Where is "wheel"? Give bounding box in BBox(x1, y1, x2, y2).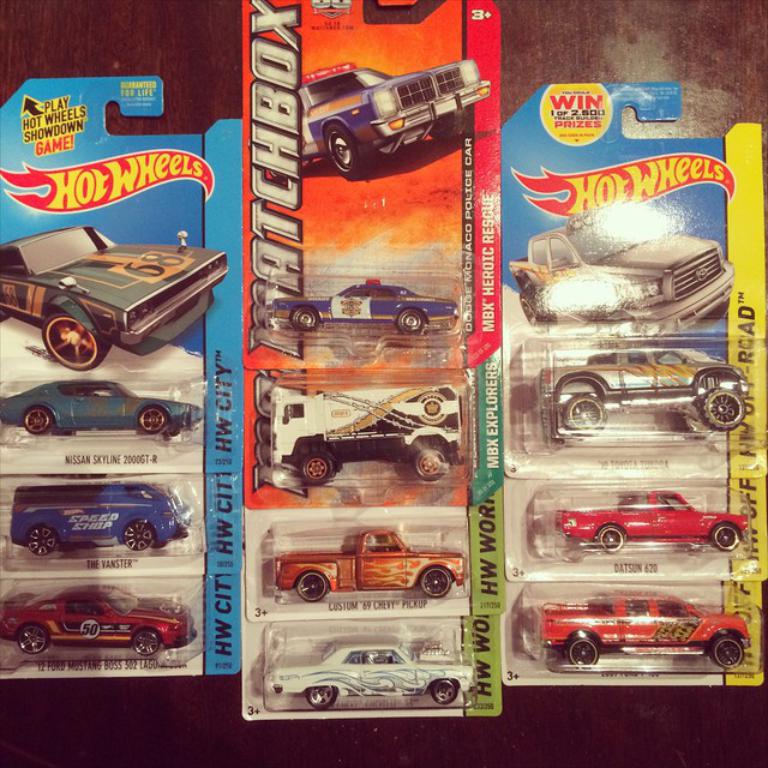
BBox(28, 527, 60, 553).
